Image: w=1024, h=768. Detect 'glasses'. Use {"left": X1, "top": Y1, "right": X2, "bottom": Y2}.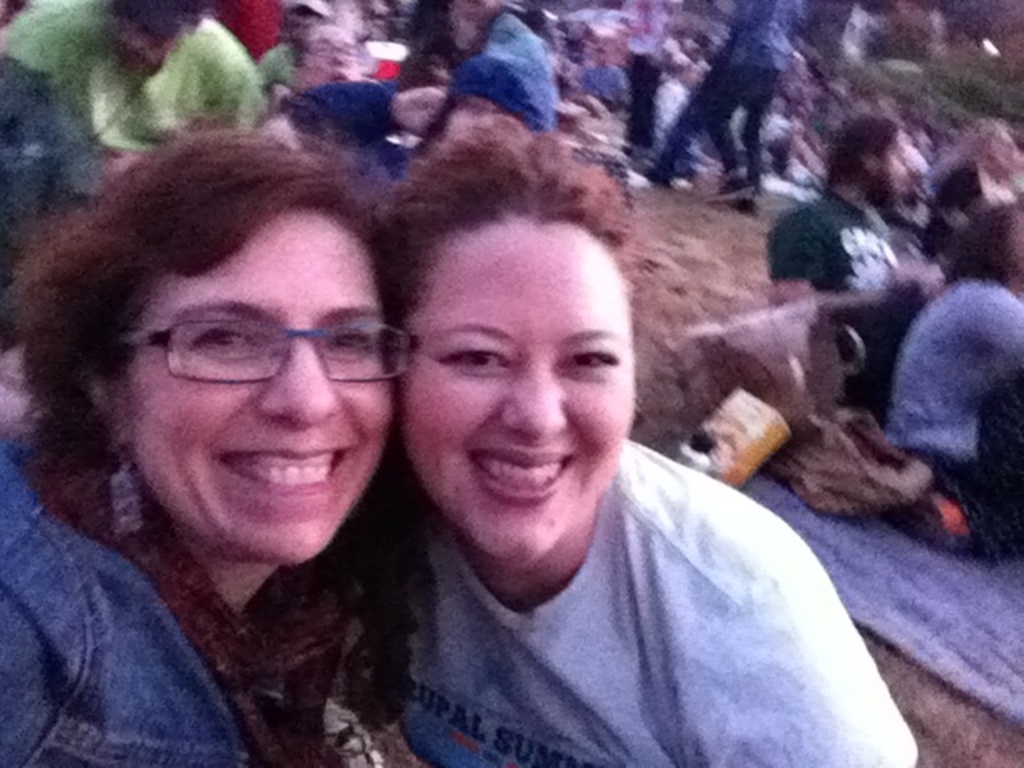
{"left": 86, "top": 272, "right": 394, "bottom": 410}.
